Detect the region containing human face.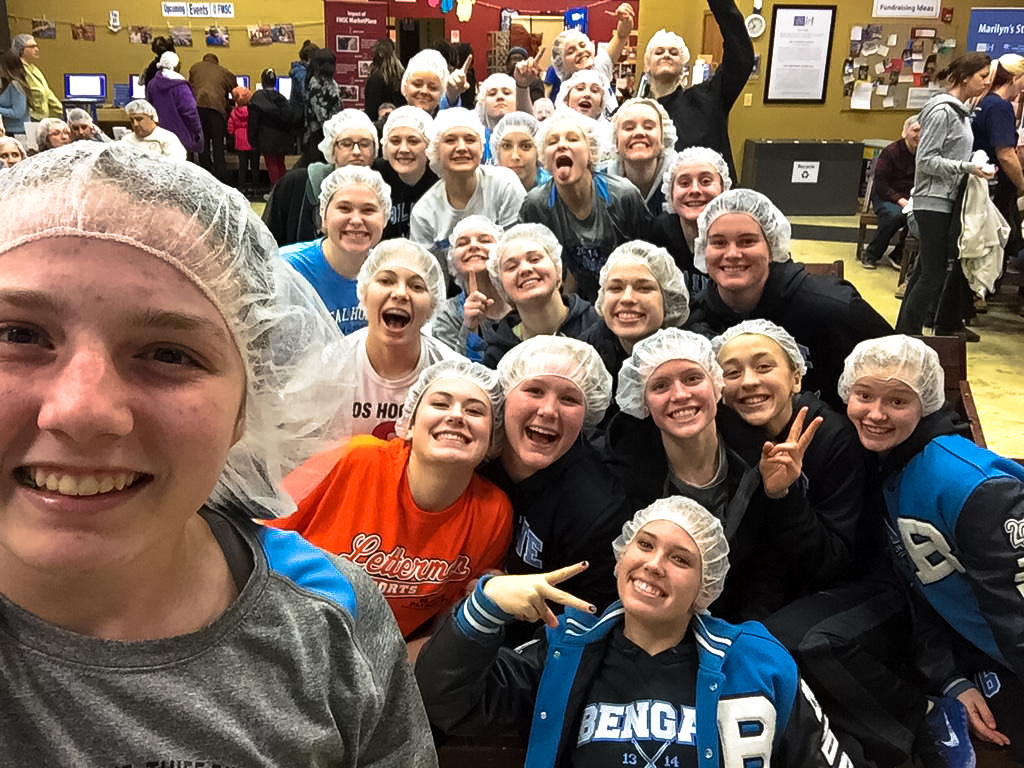
select_region(567, 80, 598, 117).
